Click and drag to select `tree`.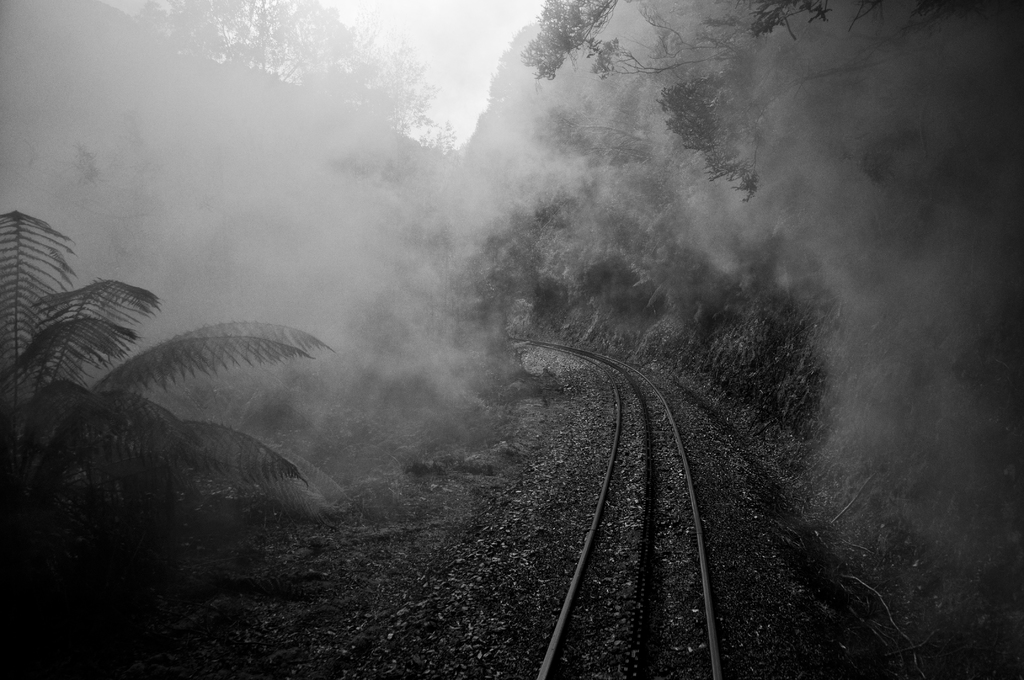
Selection: region(514, 0, 901, 197).
